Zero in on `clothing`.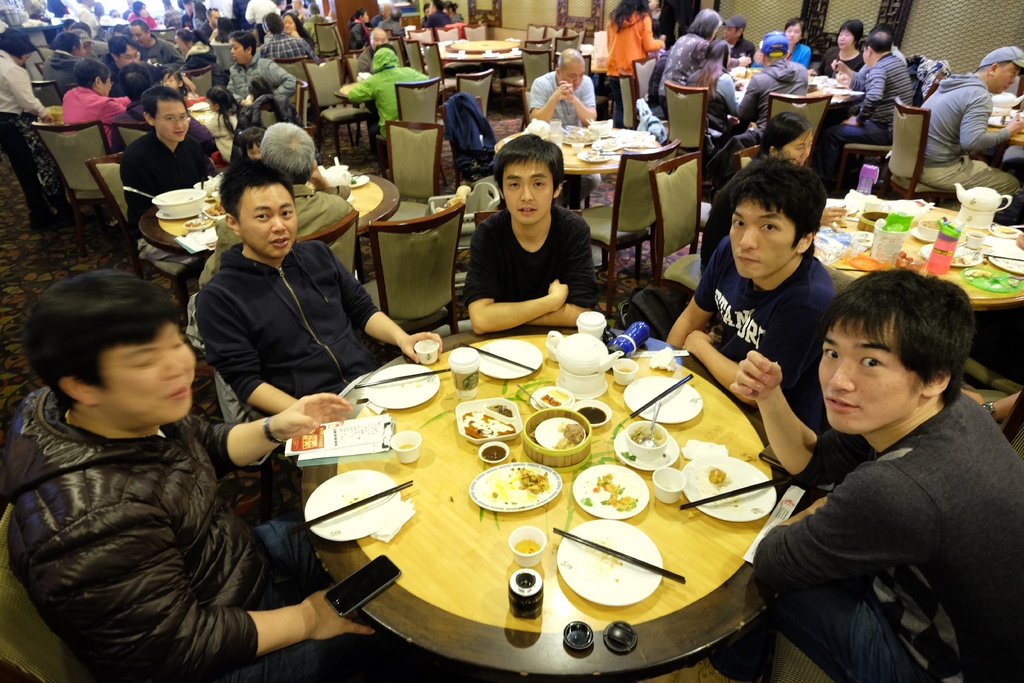
Zeroed in: (924,79,1023,230).
